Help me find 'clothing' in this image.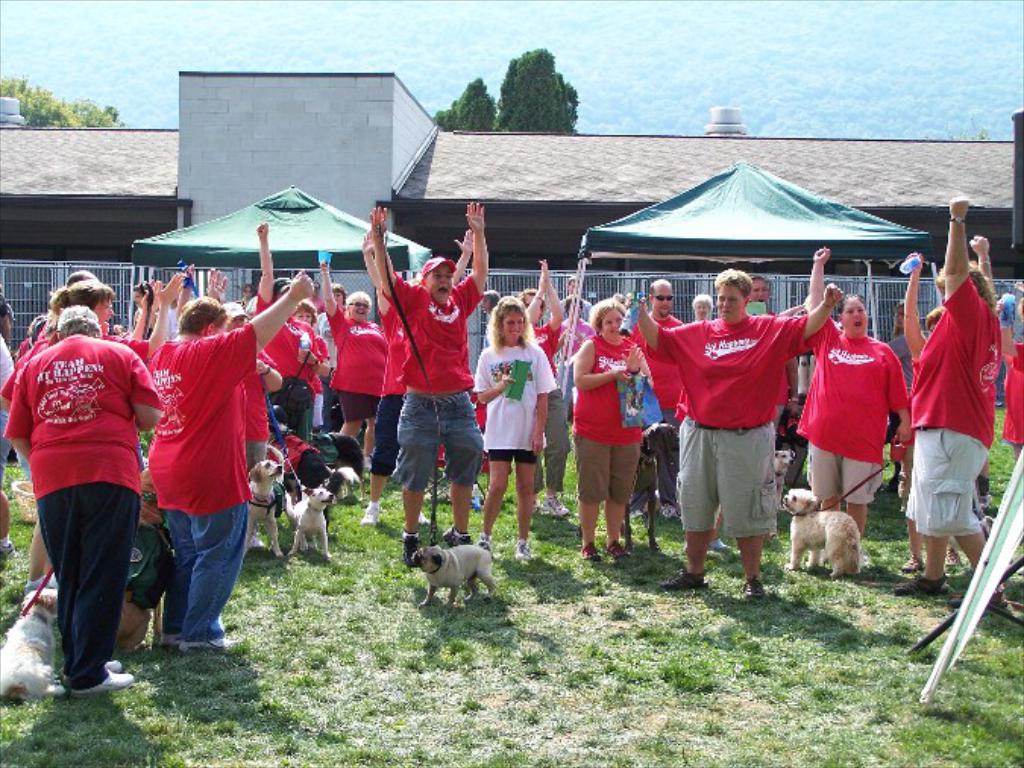
Found it: x1=783, y1=331, x2=907, y2=499.
